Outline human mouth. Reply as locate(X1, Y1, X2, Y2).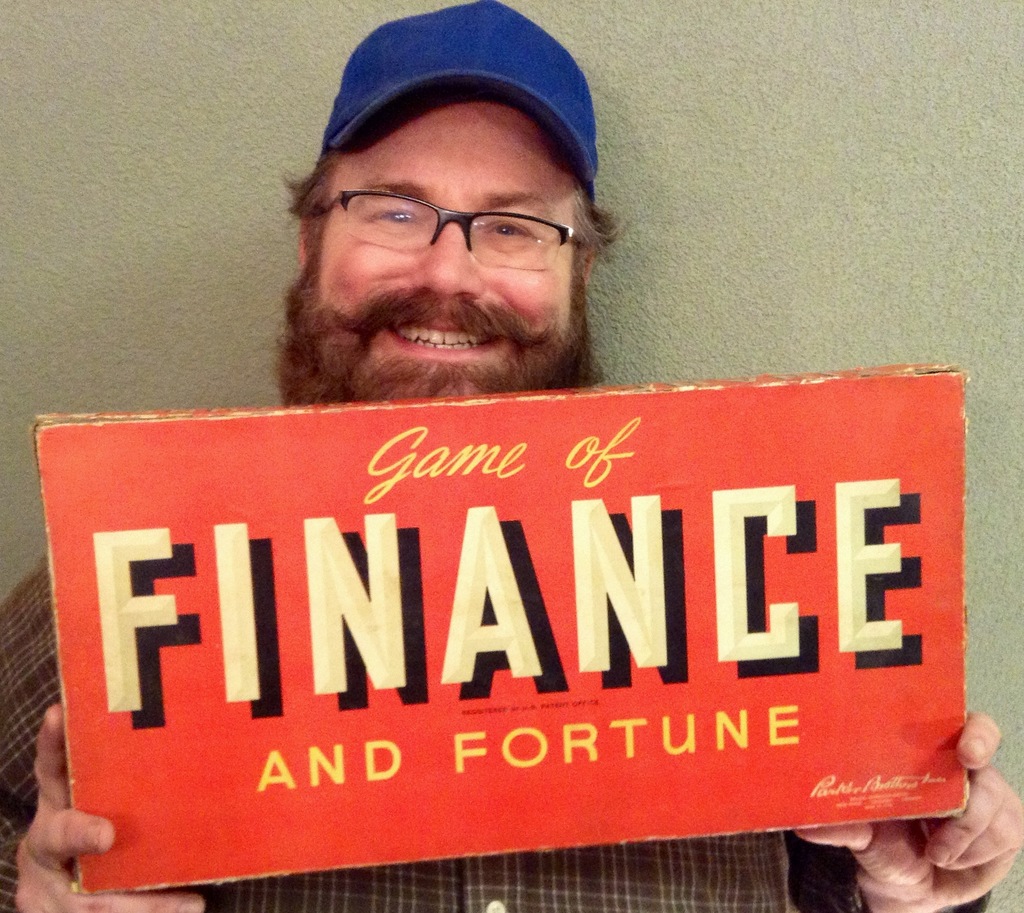
locate(387, 317, 499, 360).
